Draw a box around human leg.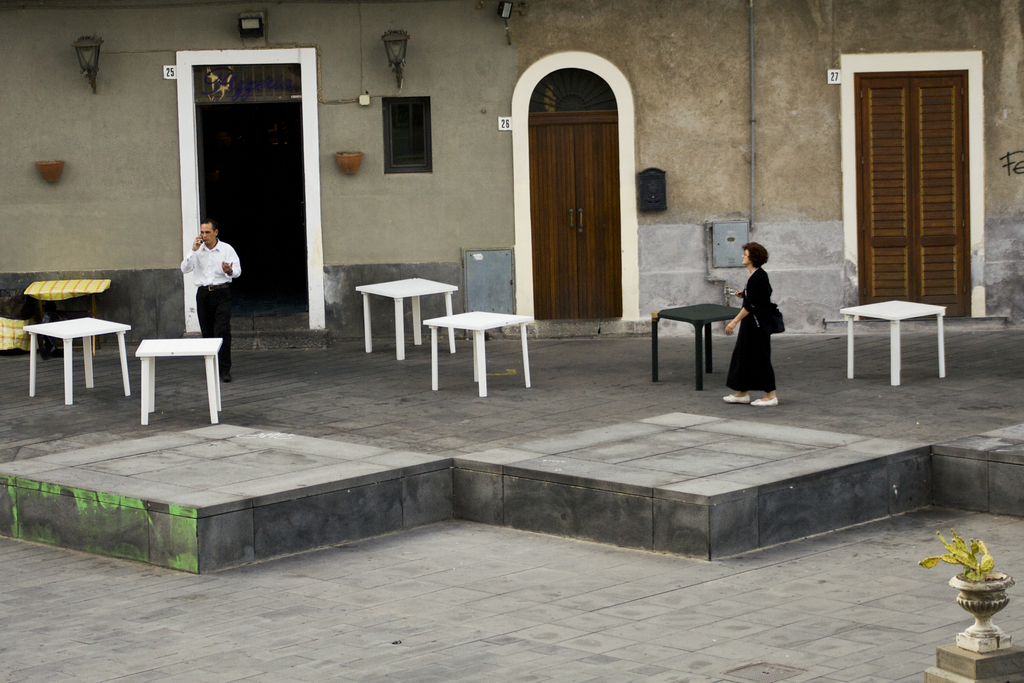
Rect(197, 292, 211, 333).
